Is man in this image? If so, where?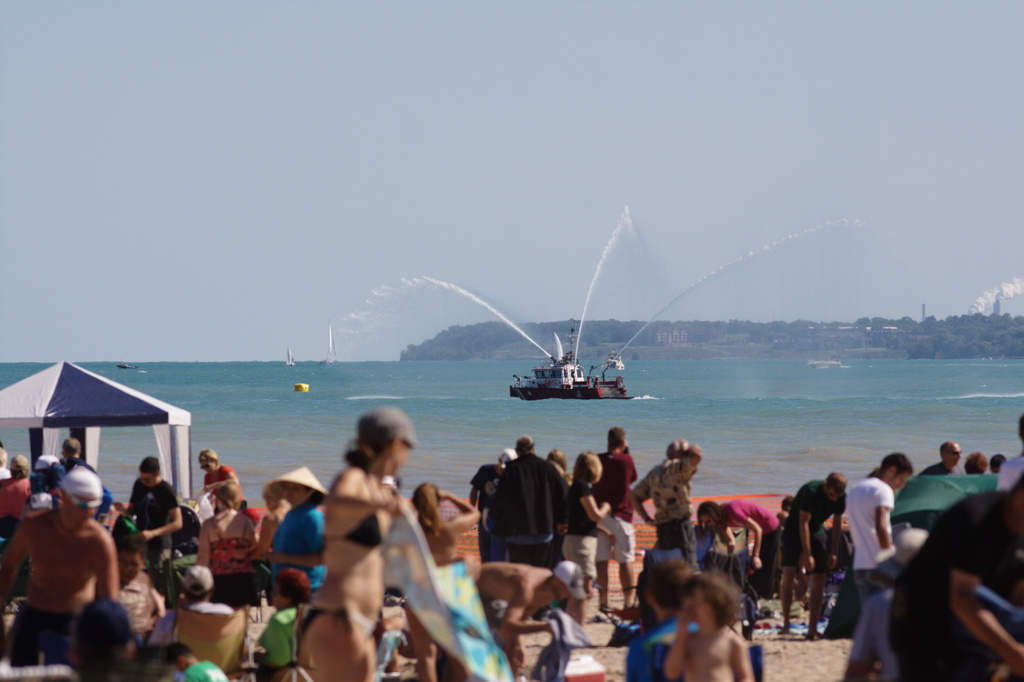
Yes, at 6, 451, 115, 670.
